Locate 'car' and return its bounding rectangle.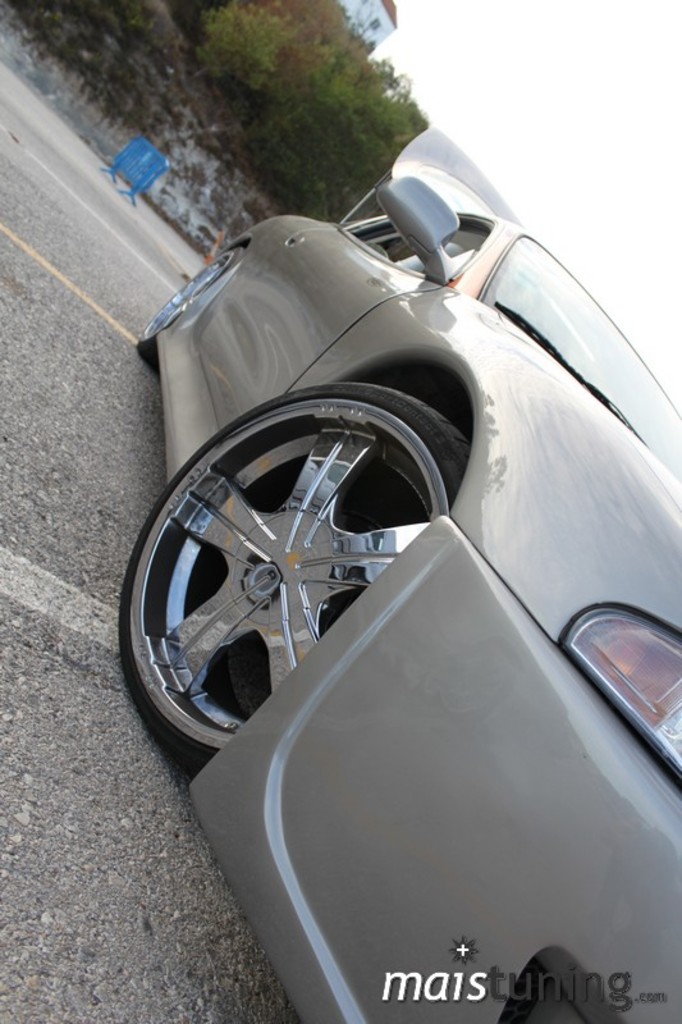
locate(86, 82, 664, 1023).
